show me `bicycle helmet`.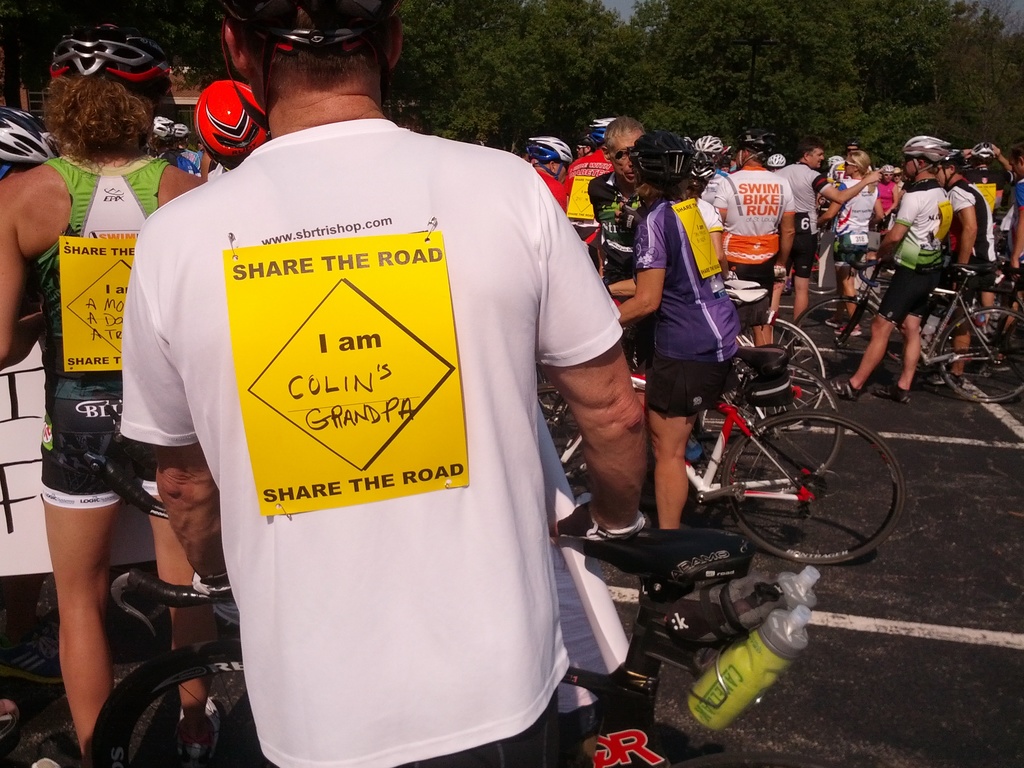
`bicycle helmet` is here: bbox=[0, 105, 39, 166].
